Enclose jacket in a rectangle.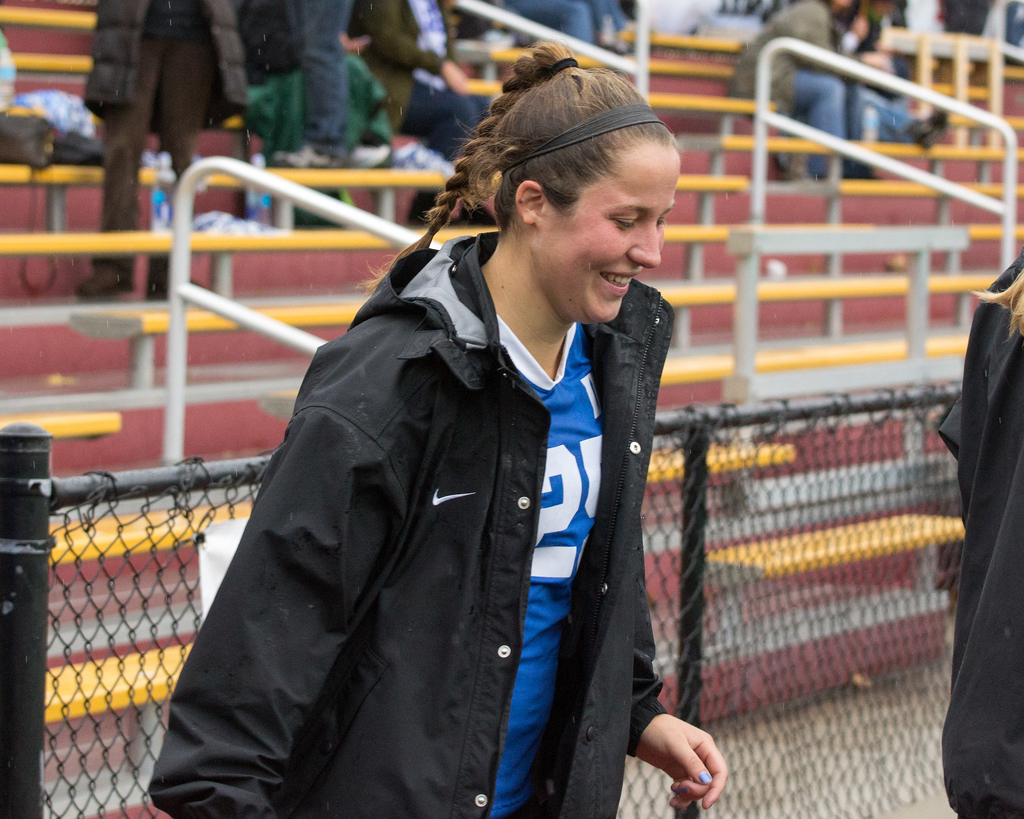
BBox(166, 209, 696, 817).
